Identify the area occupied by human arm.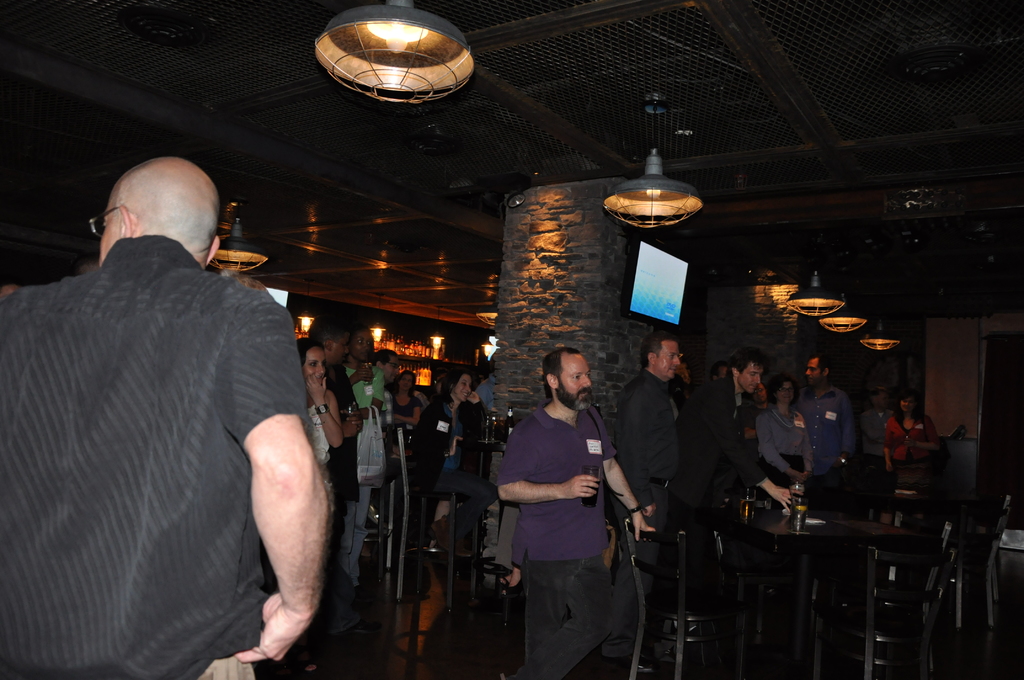
Area: left=717, top=387, right=803, bottom=516.
